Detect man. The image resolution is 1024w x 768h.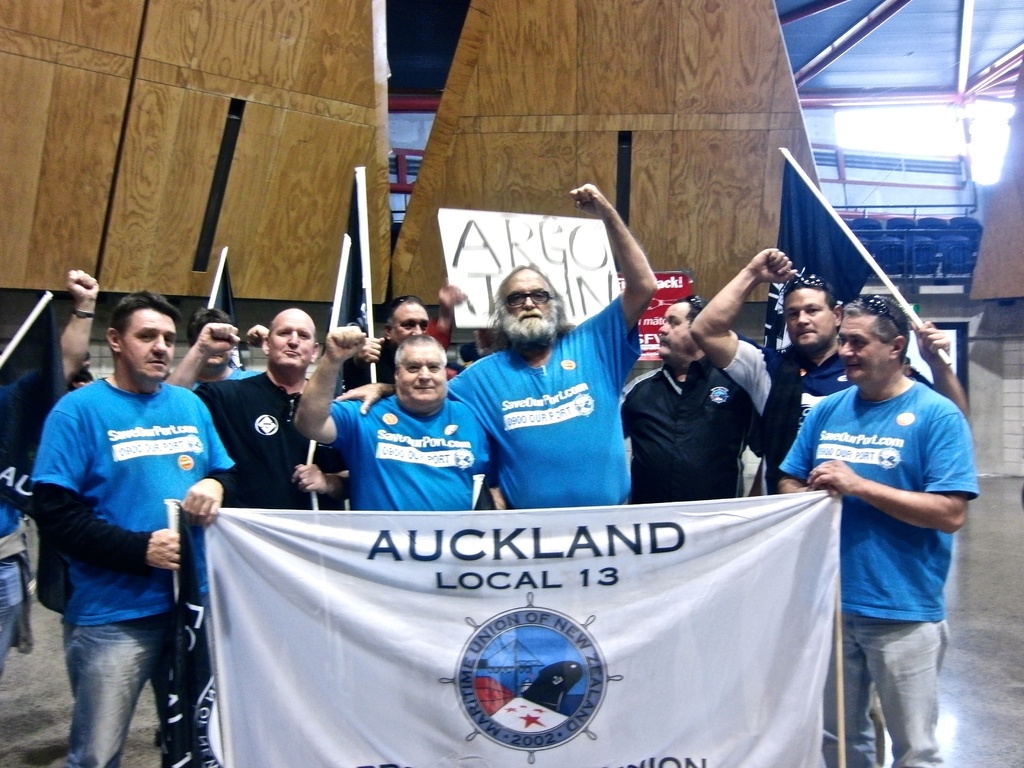
<box>614,295,763,499</box>.
